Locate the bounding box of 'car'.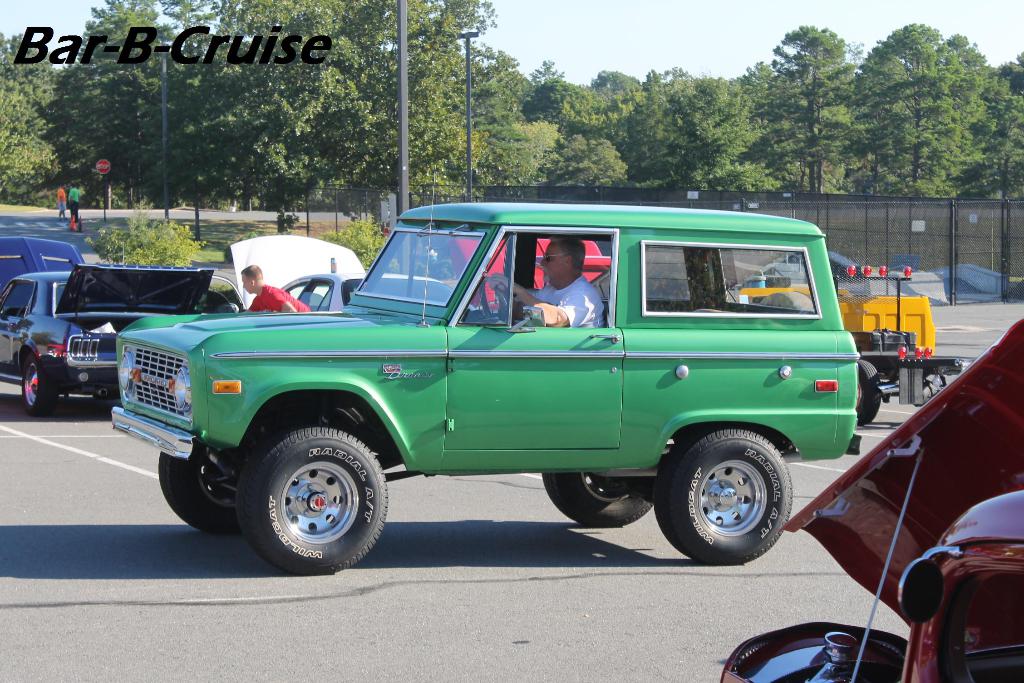
Bounding box: bbox=(0, 233, 211, 409).
